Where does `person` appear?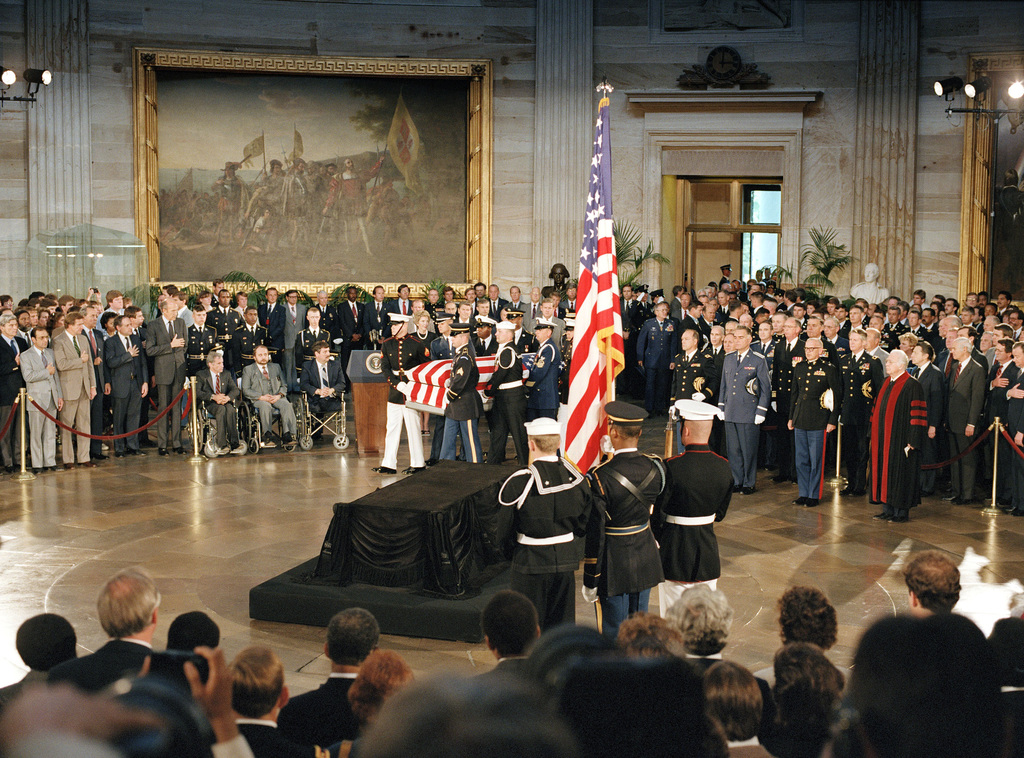
Appears at pyautogui.locateOnScreen(724, 268, 726, 279).
